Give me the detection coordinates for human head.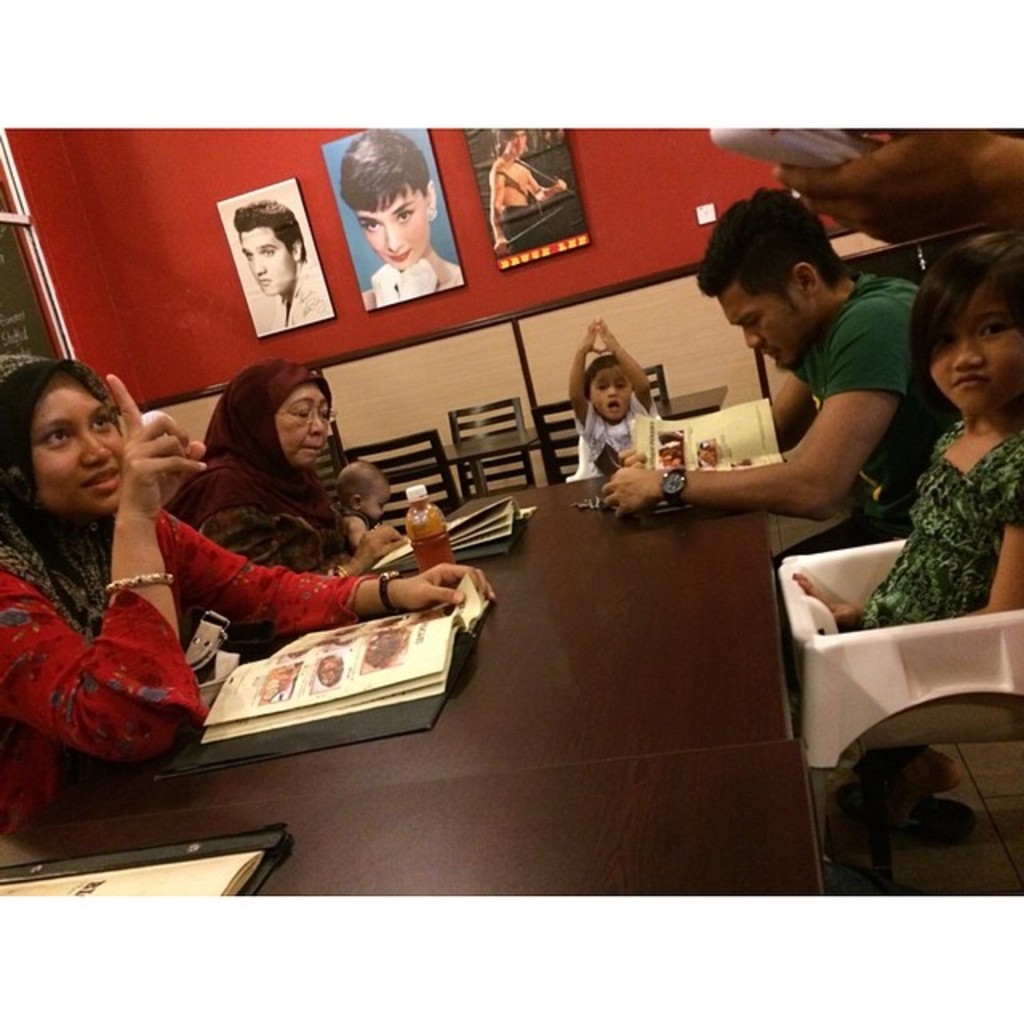
select_region(203, 357, 338, 472).
